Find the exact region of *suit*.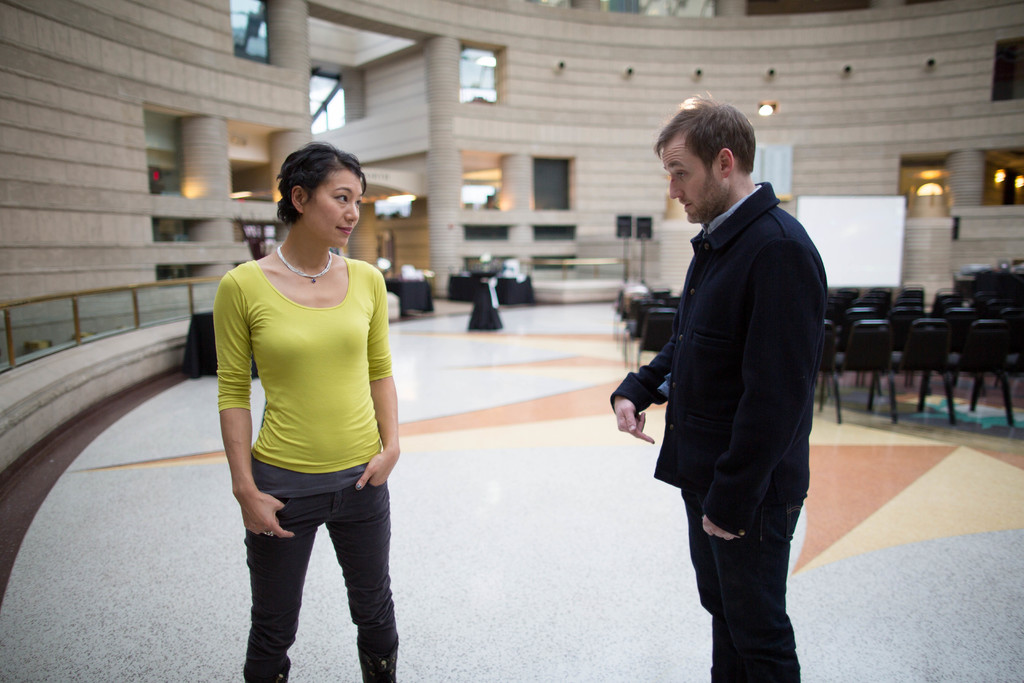
Exact region: box=[608, 183, 814, 539].
